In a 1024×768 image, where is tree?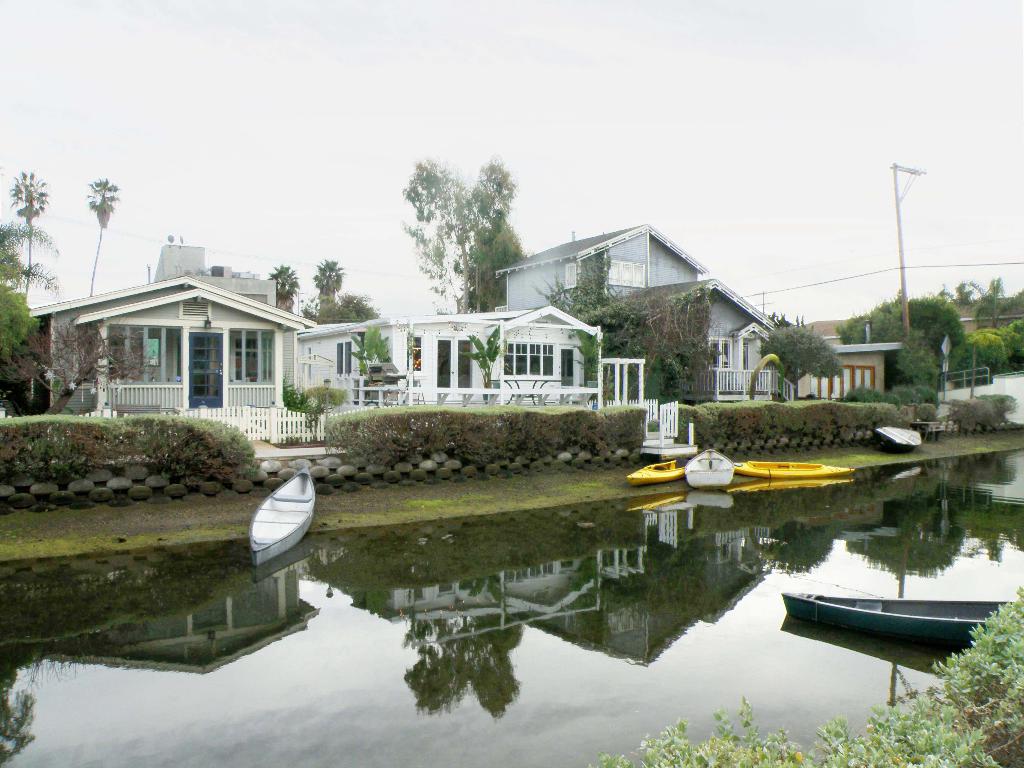
402,155,476,312.
